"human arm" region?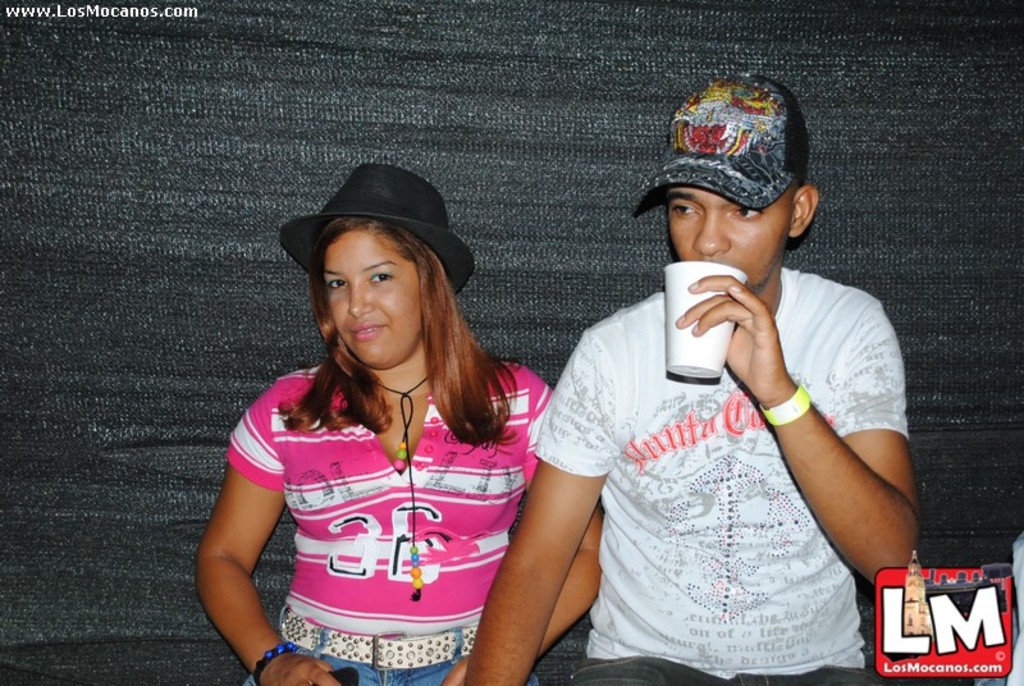
rect(731, 247, 914, 635)
